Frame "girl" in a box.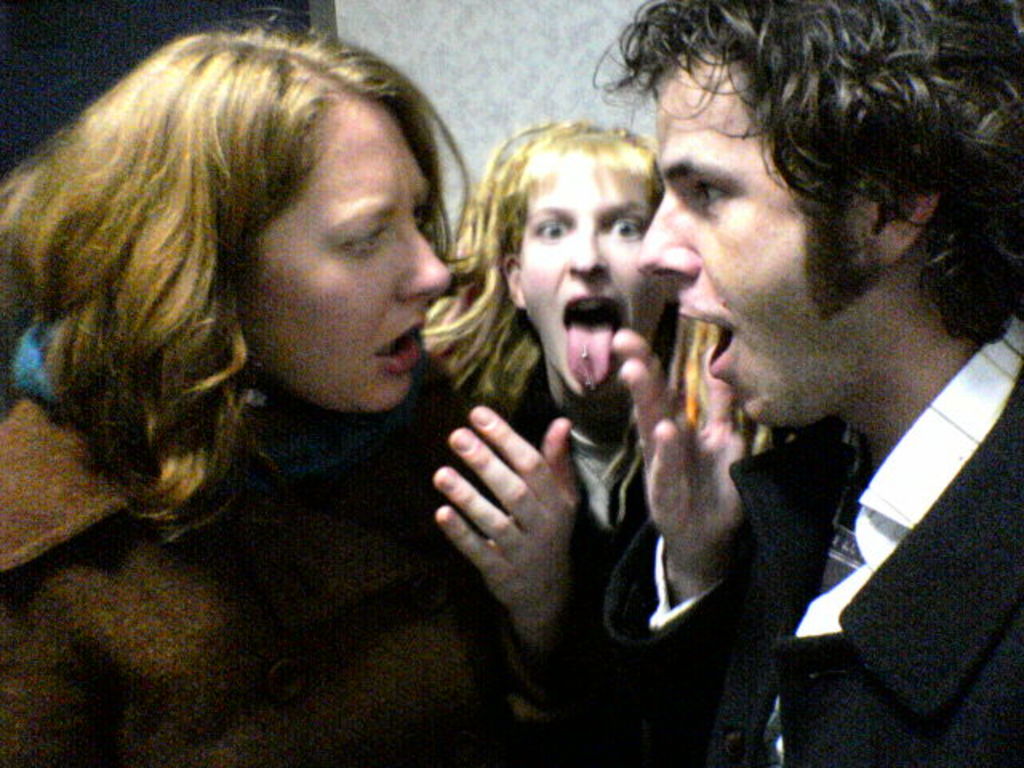
(left=0, top=0, right=578, bottom=766).
